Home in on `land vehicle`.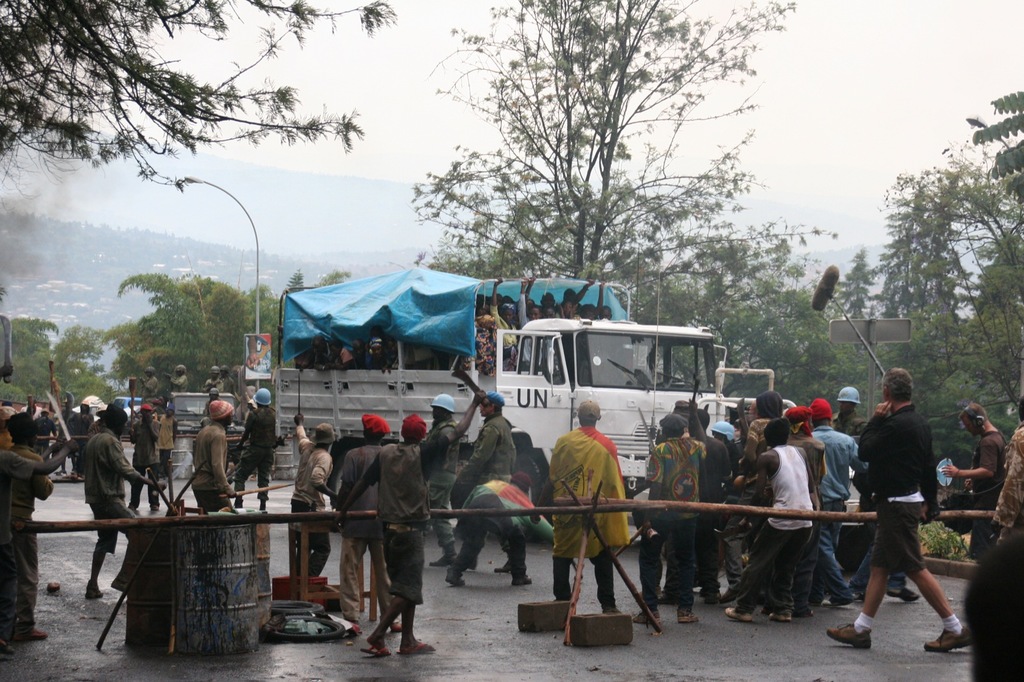
Homed in at BBox(131, 393, 245, 468).
